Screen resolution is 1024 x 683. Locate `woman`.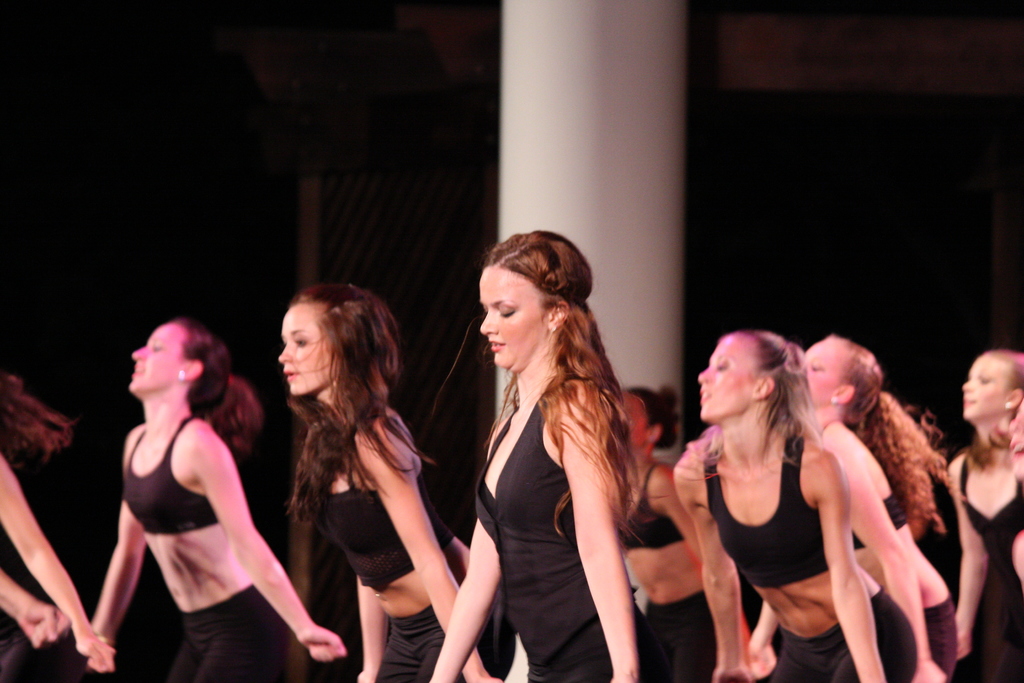
select_region(275, 283, 504, 682).
